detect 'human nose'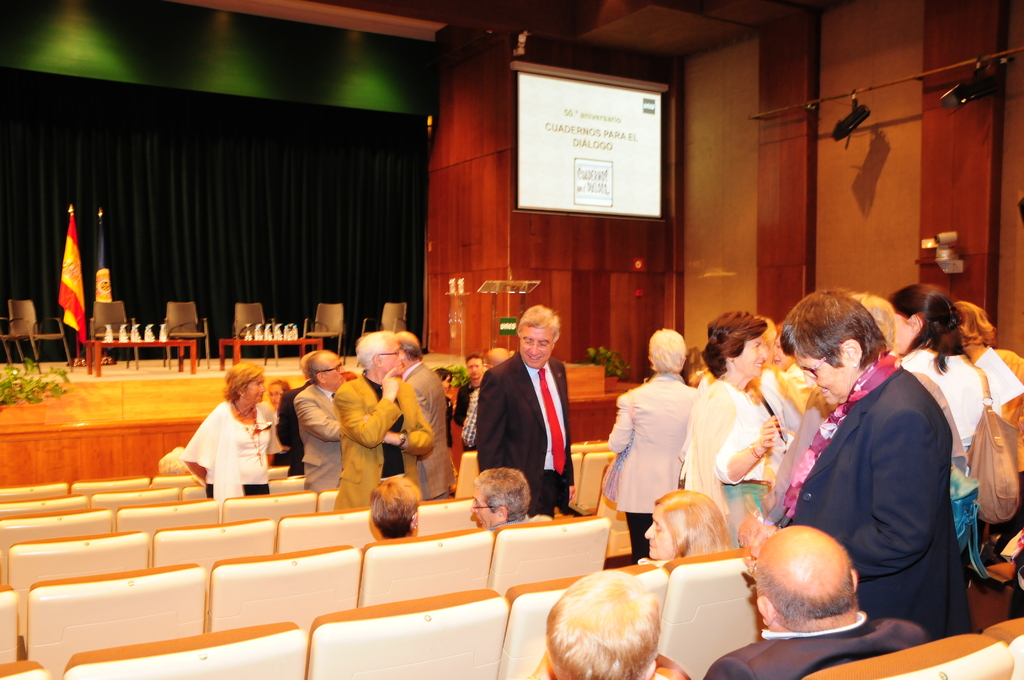
271,393,275,398
